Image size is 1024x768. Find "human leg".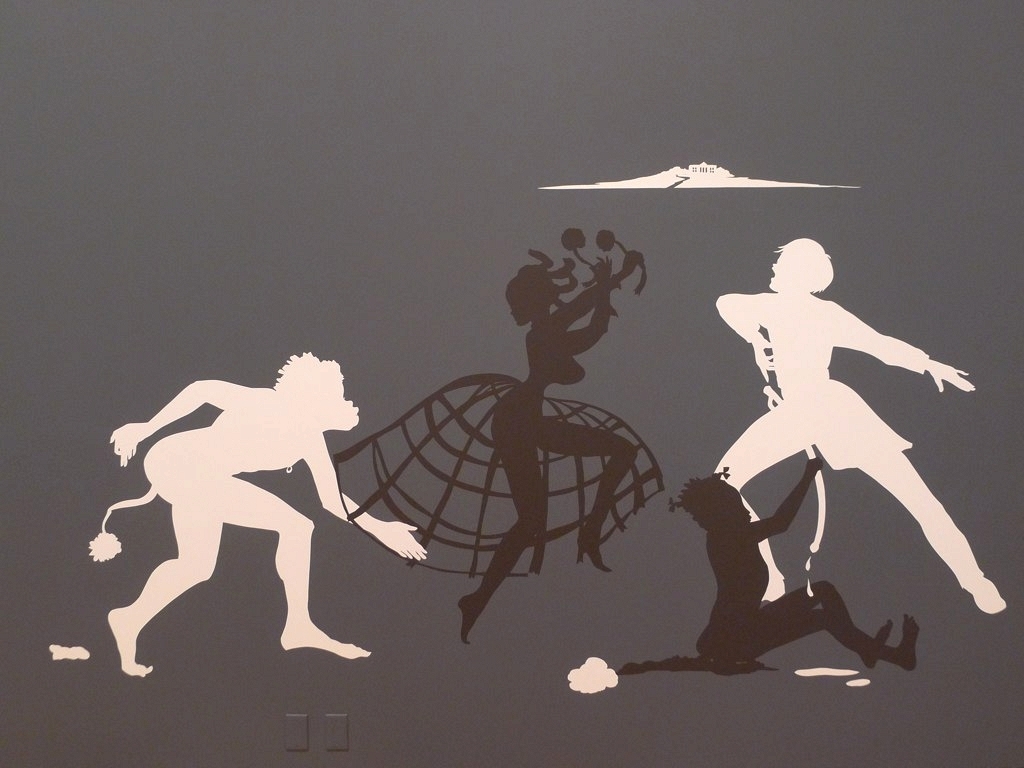
rect(715, 404, 810, 599).
